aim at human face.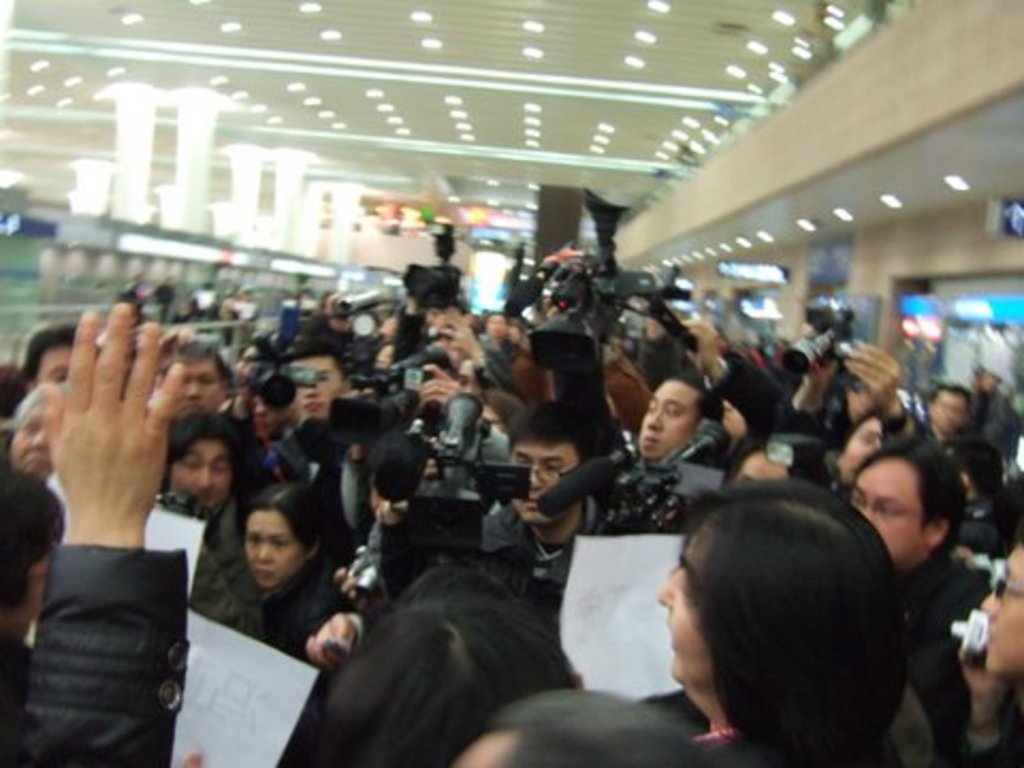
Aimed at <region>838, 414, 881, 478</region>.
